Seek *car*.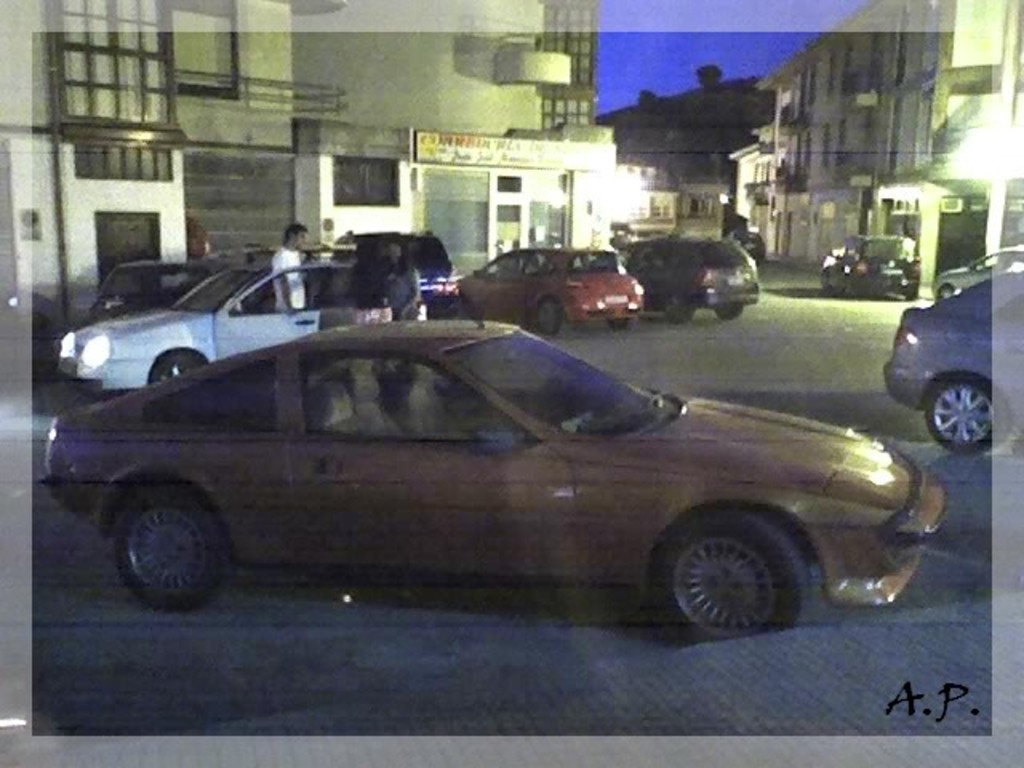
[x1=619, y1=235, x2=760, y2=328].
